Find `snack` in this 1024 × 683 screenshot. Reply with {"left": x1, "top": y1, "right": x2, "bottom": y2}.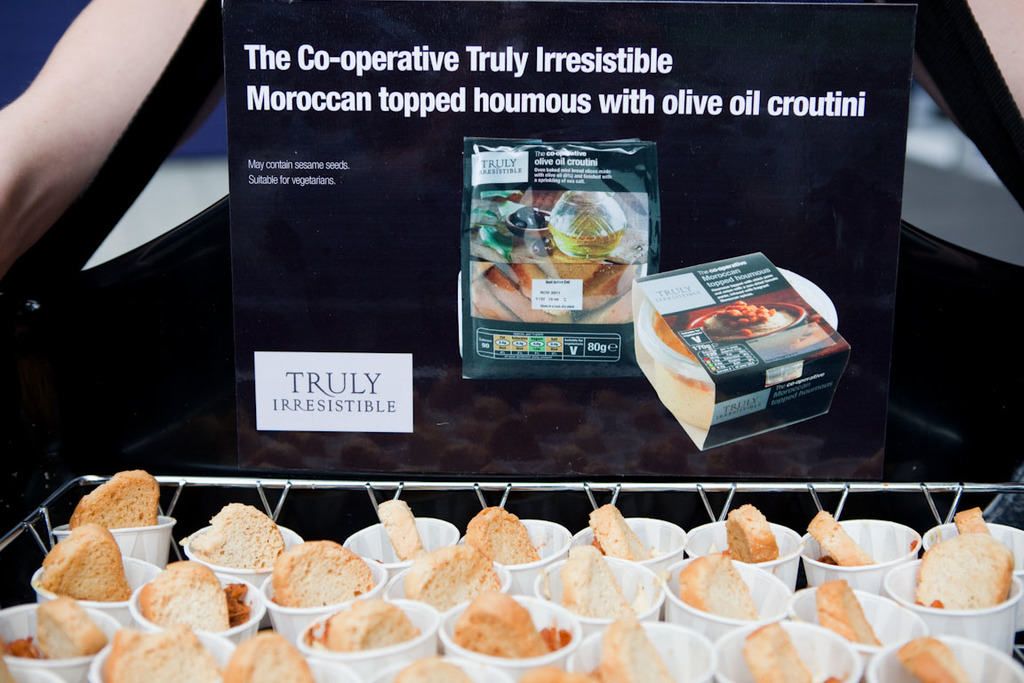
{"left": 464, "top": 505, "right": 539, "bottom": 563}.
